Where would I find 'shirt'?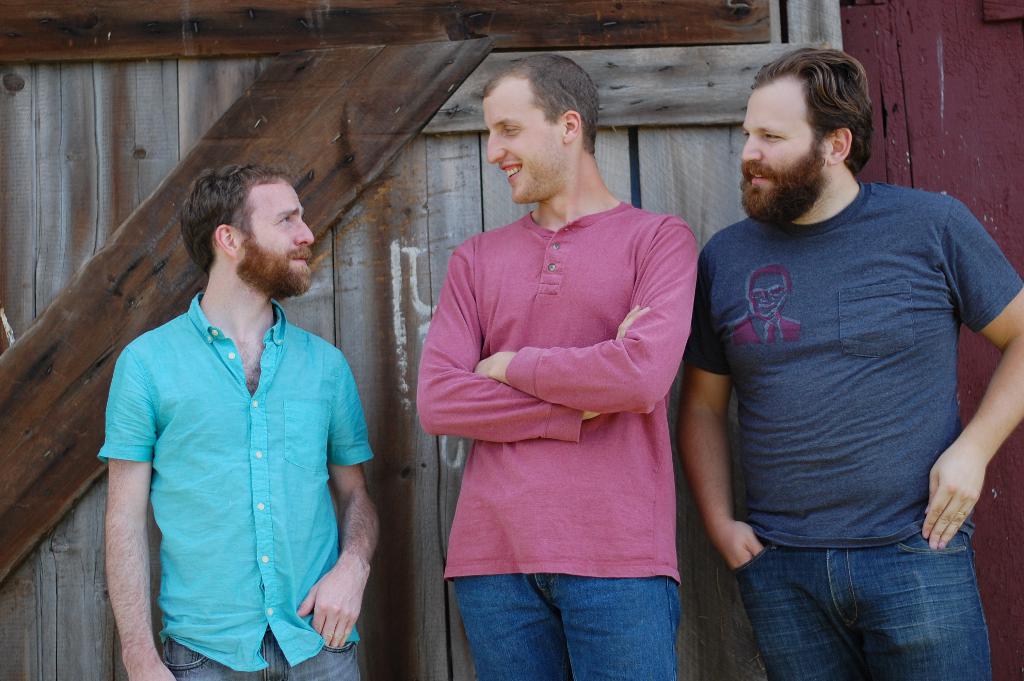
At <bbox>93, 290, 375, 670</bbox>.
